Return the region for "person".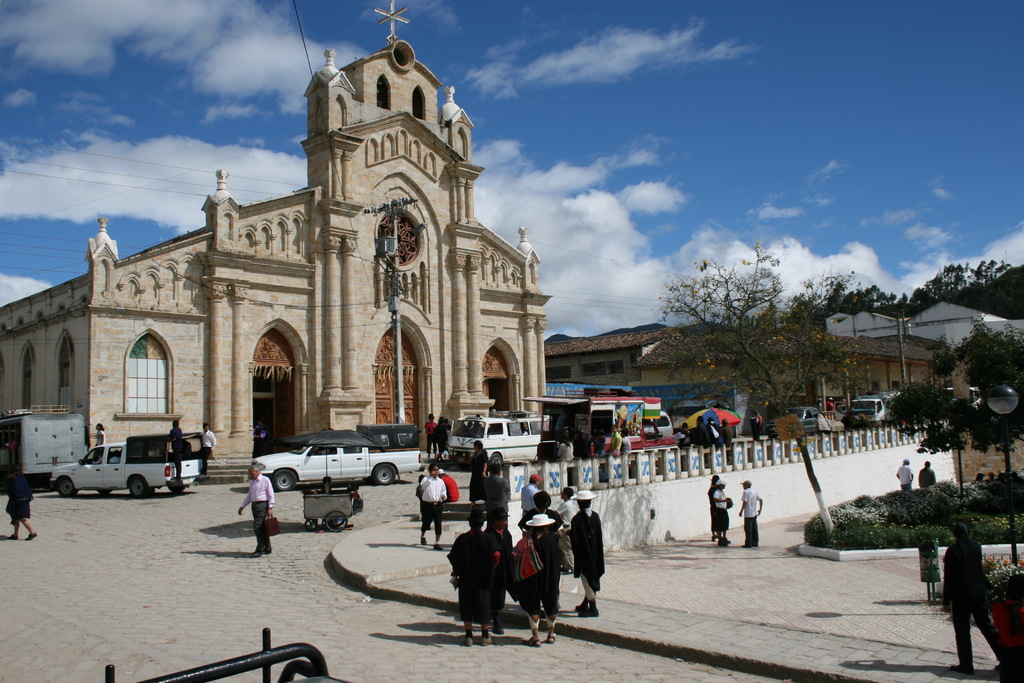
select_region(574, 502, 612, 626).
